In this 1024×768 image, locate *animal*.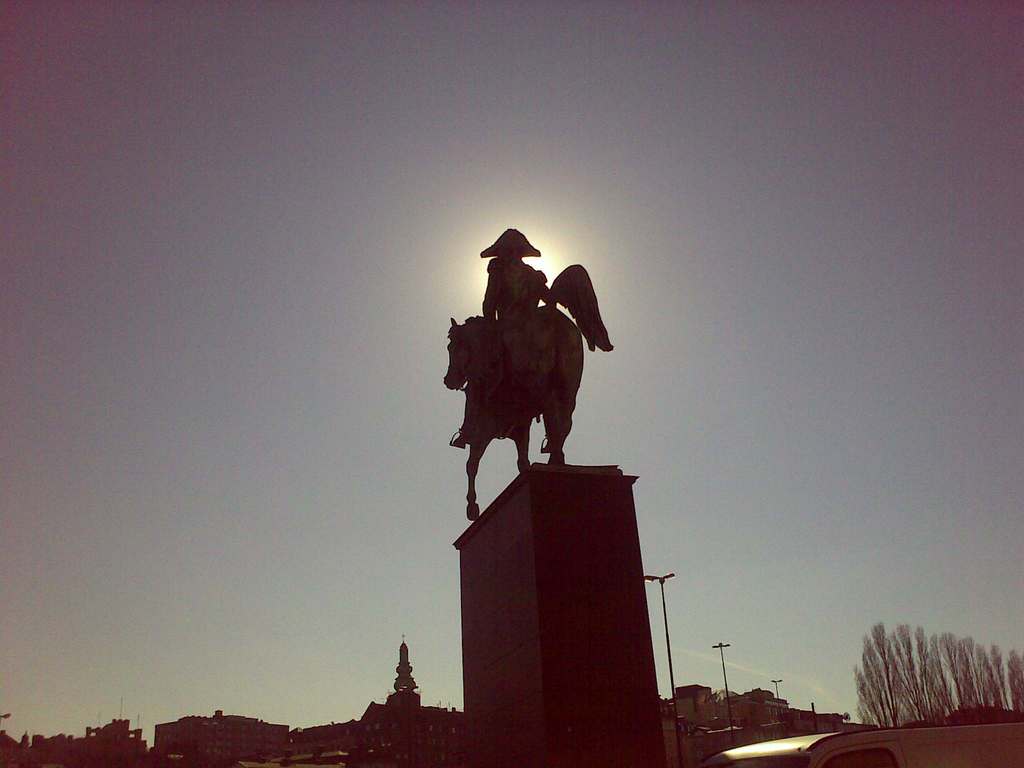
Bounding box: bbox=(444, 264, 614, 518).
